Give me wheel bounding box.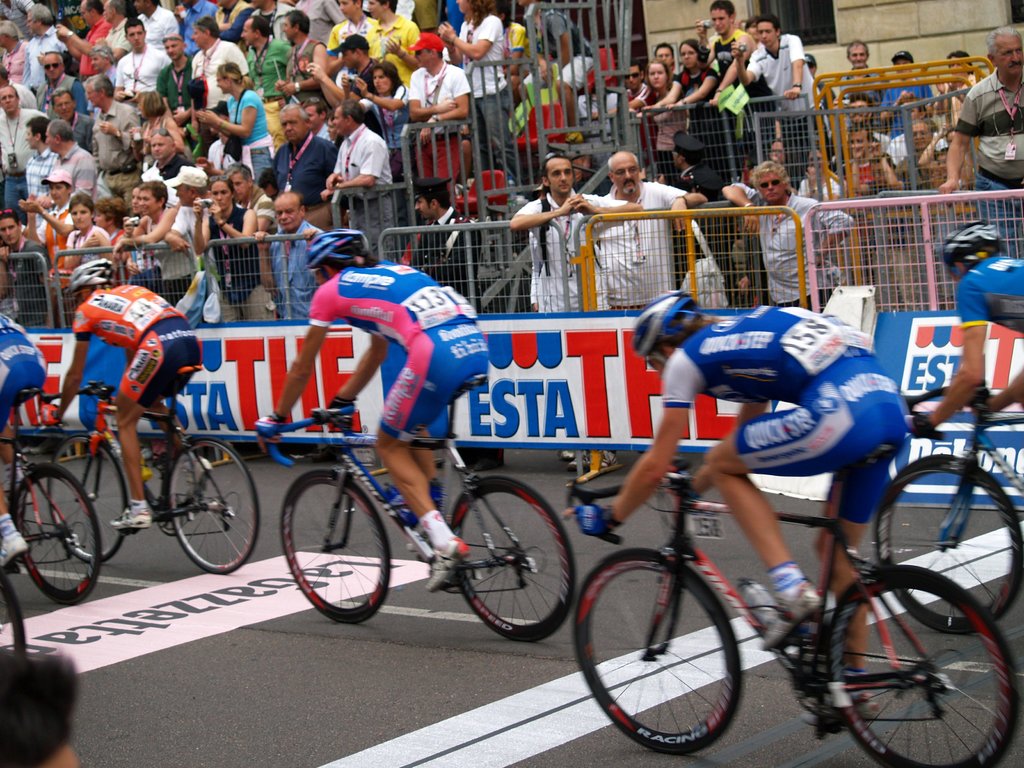
824/574/991/751.
